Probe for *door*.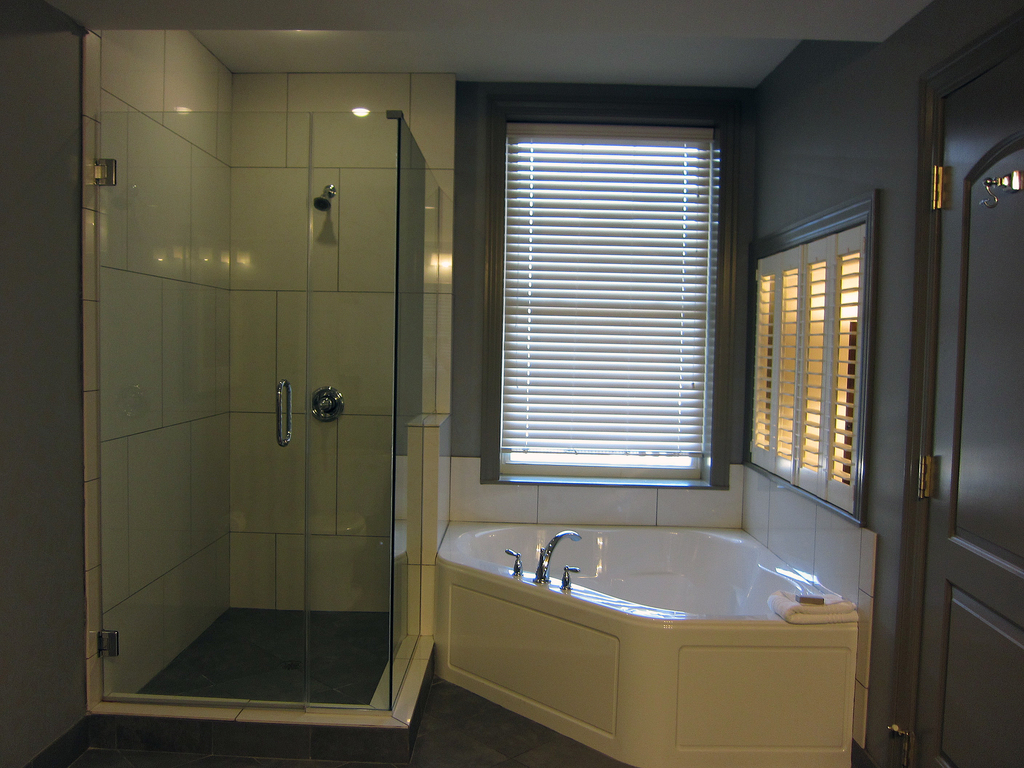
Probe result: 99, 111, 408, 717.
